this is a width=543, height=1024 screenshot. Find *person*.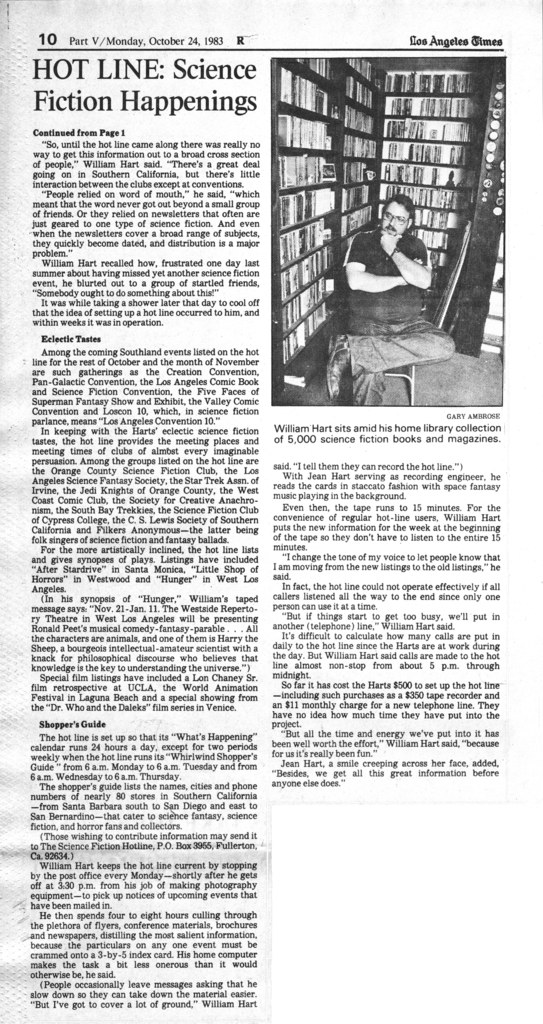
Bounding box: region(322, 140, 462, 390).
